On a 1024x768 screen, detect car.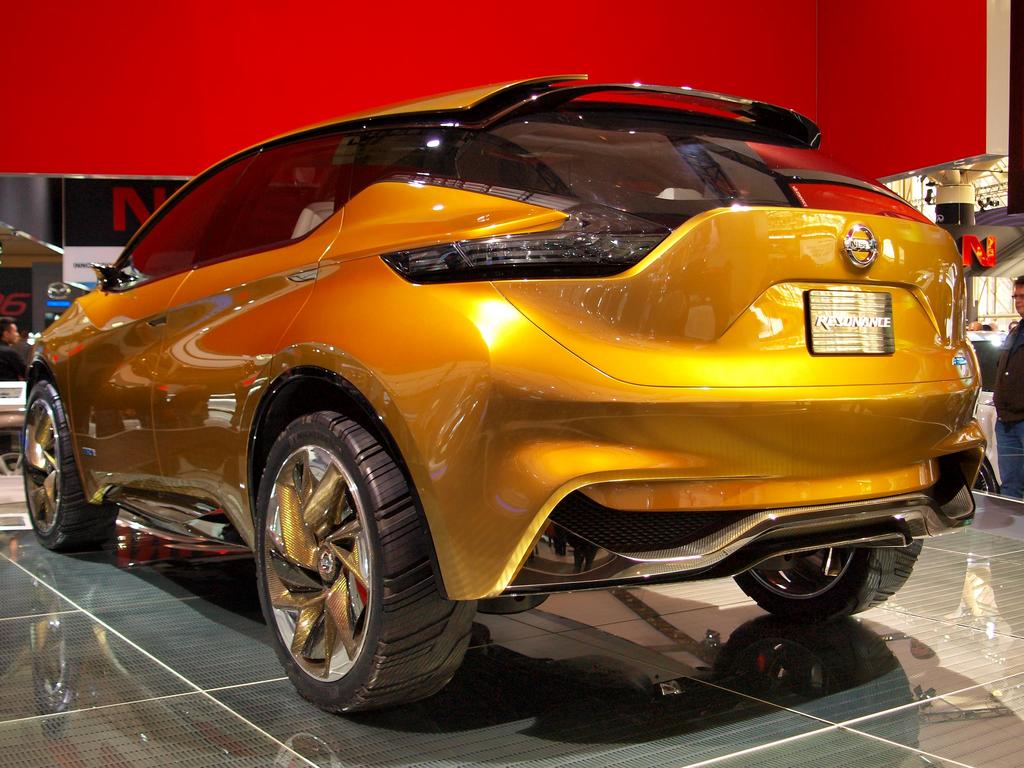
x1=58, y1=79, x2=995, y2=721.
